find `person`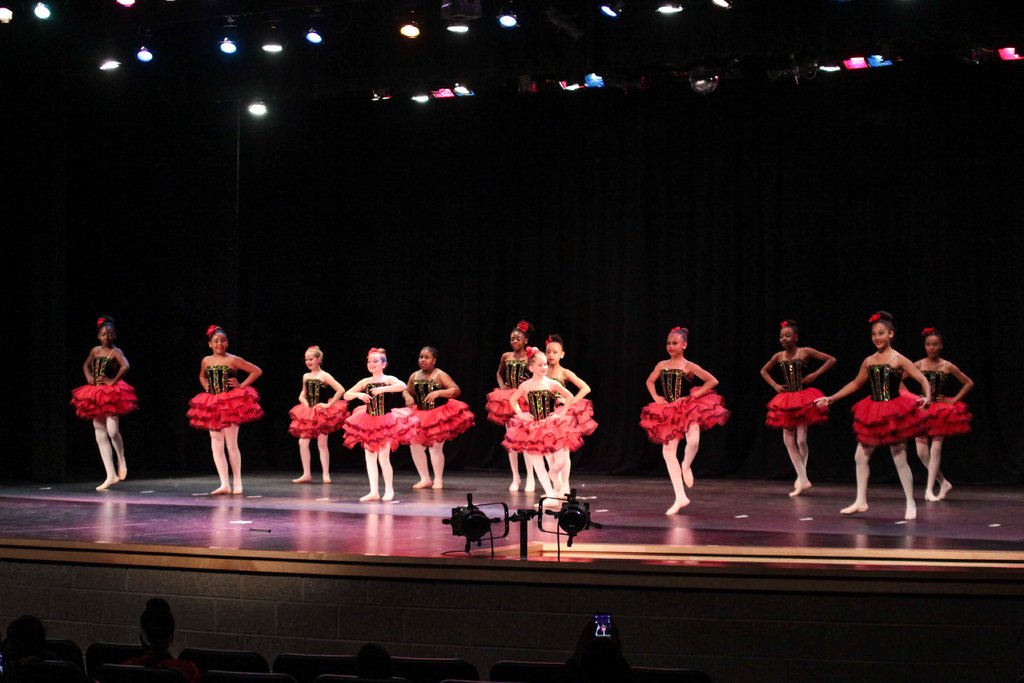
134/597/191/671
